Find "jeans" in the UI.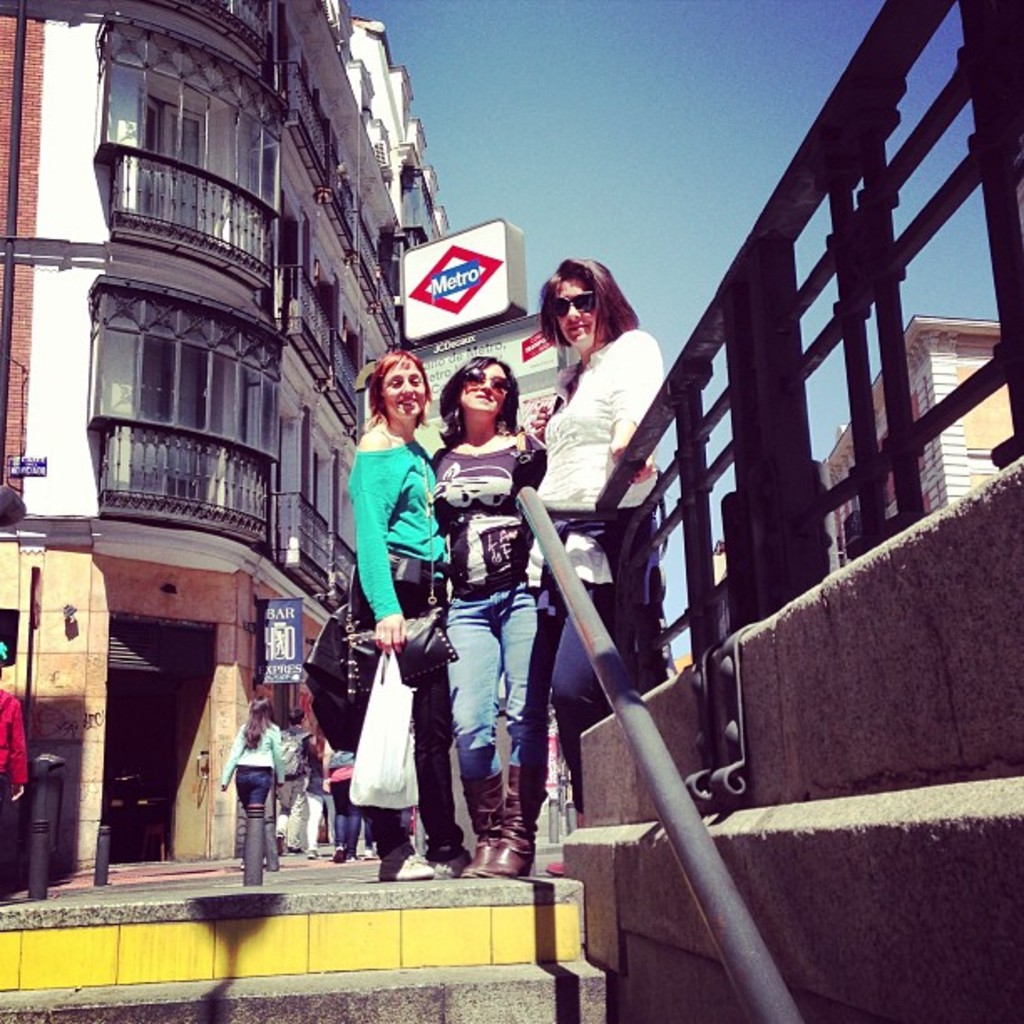
UI element at (x1=306, y1=791, x2=323, y2=850).
